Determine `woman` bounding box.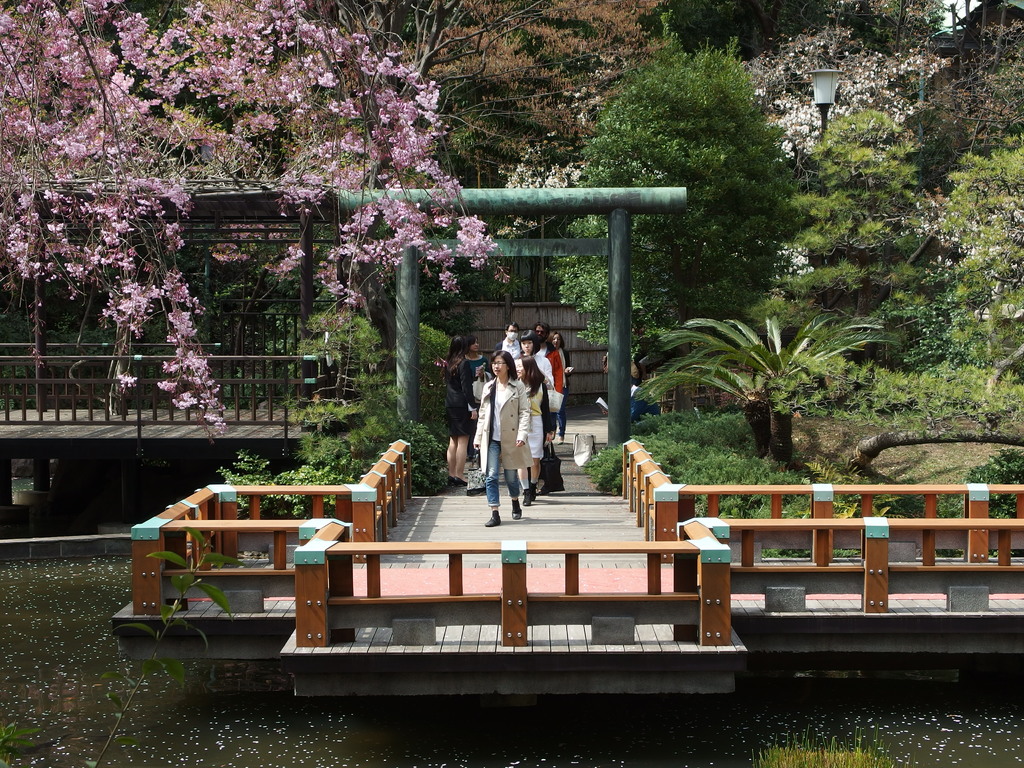
Determined: 515:356:553:508.
